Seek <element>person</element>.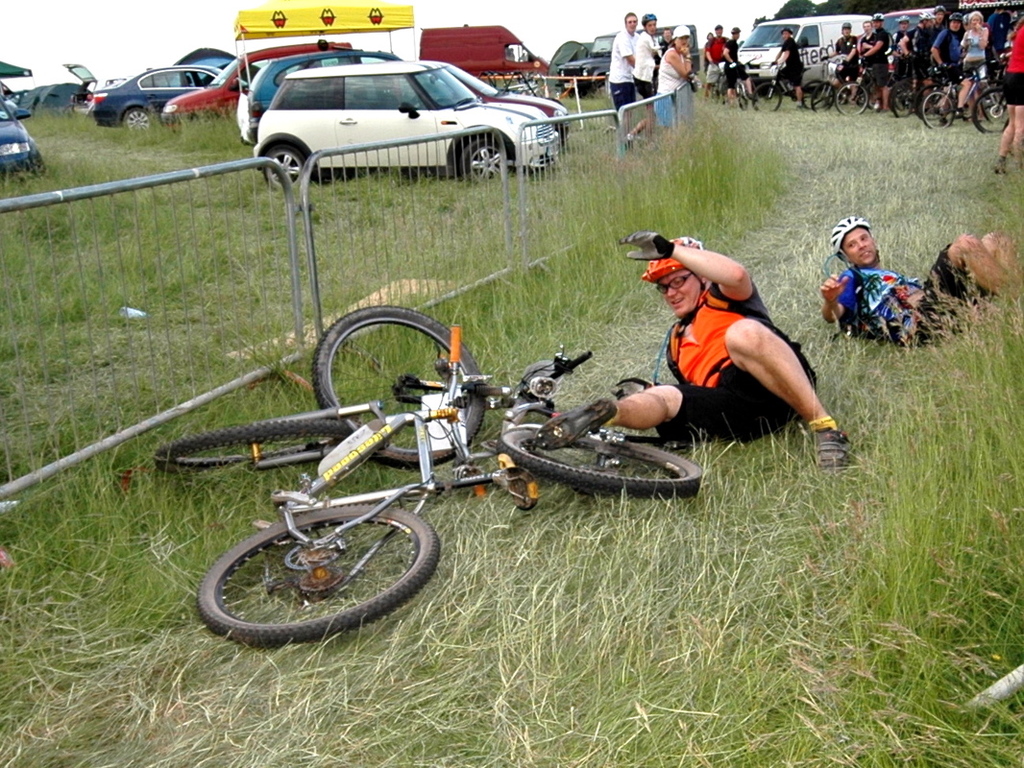
rect(627, 12, 661, 148).
